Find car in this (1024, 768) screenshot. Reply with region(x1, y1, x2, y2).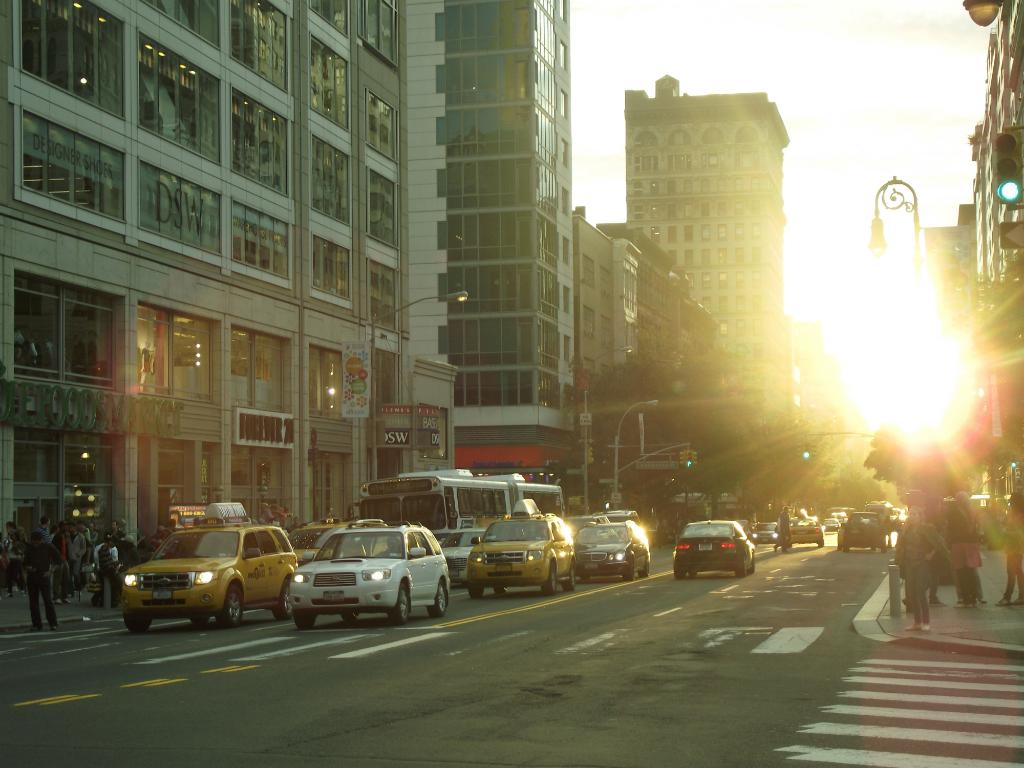
region(892, 506, 906, 529).
